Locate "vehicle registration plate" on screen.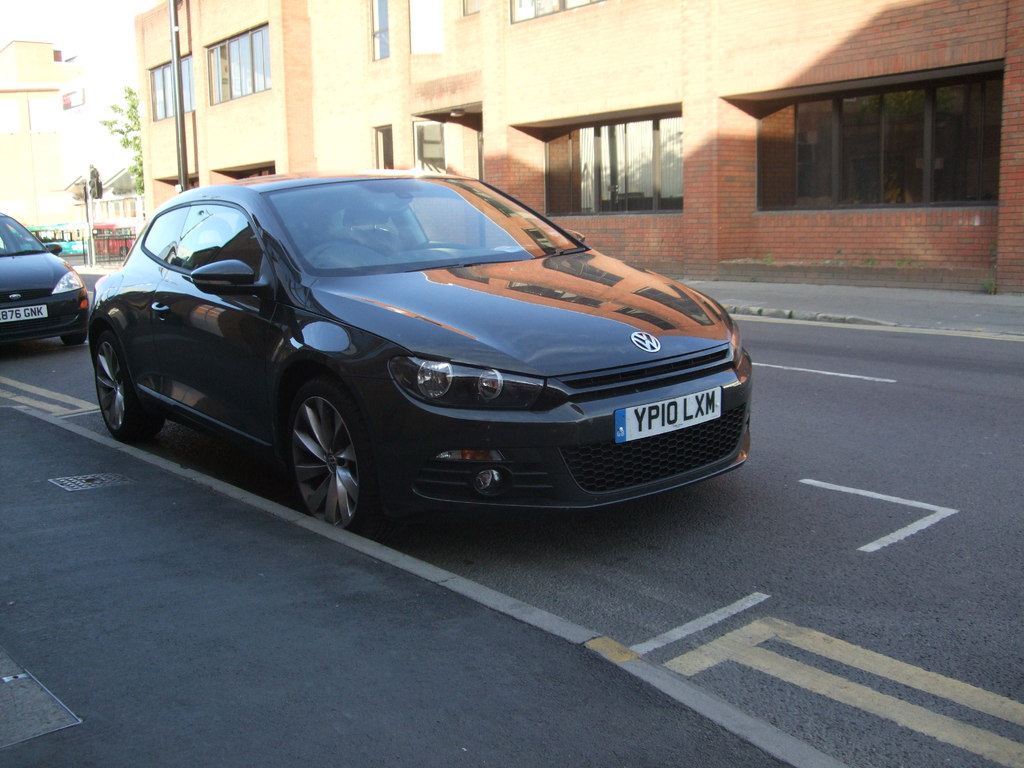
On screen at box(0, 305, 52, 326).
